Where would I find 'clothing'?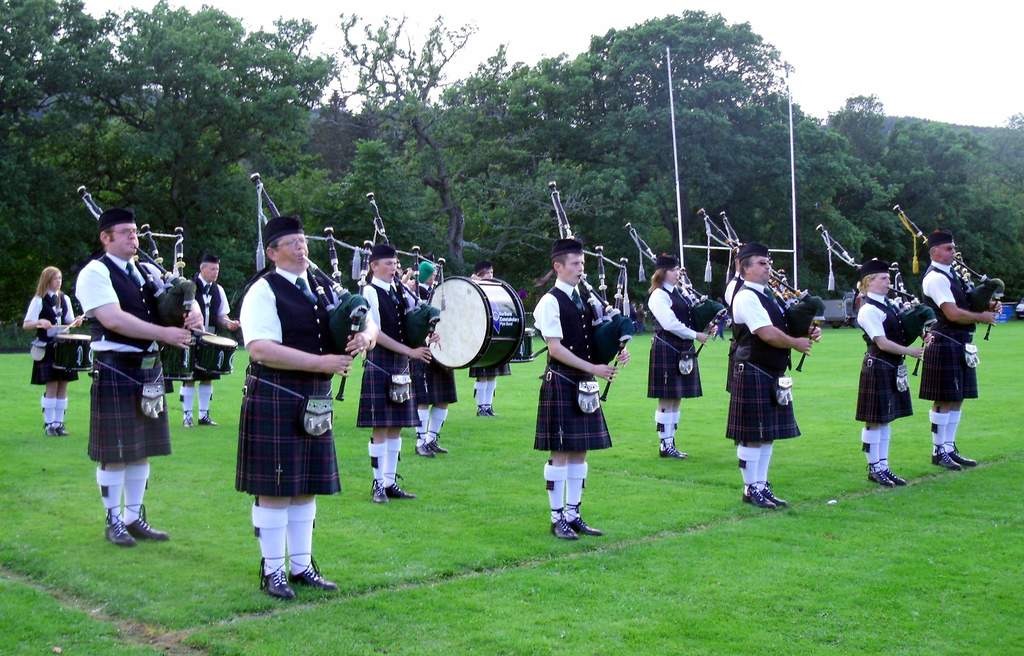
At pyautogui.locateOnScreen(355, 286, 433, 436).
